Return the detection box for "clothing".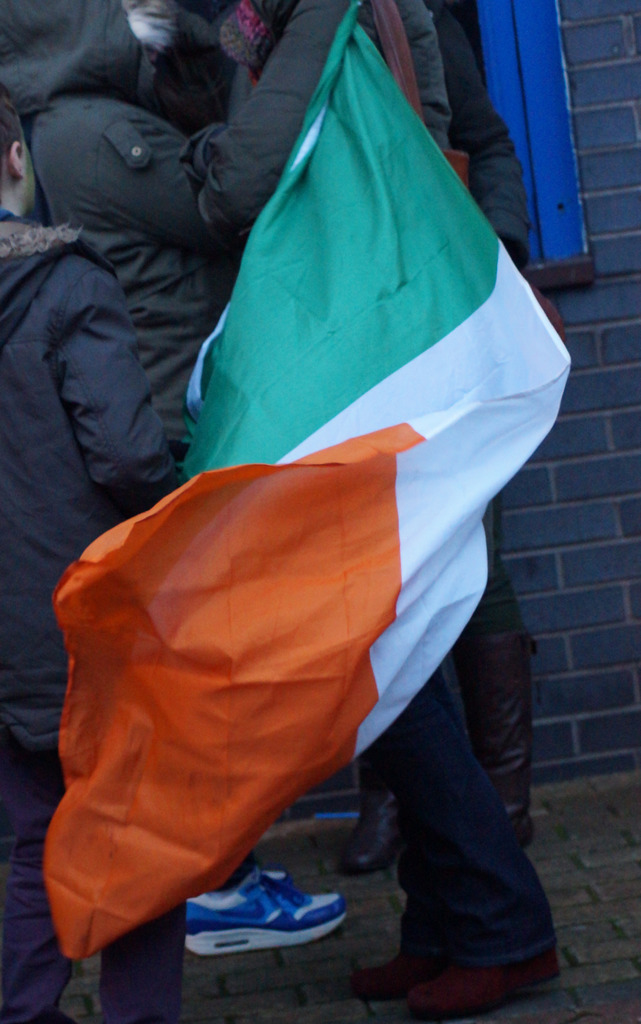
[x1=0, y1=217, x2=203, y2=1021].
